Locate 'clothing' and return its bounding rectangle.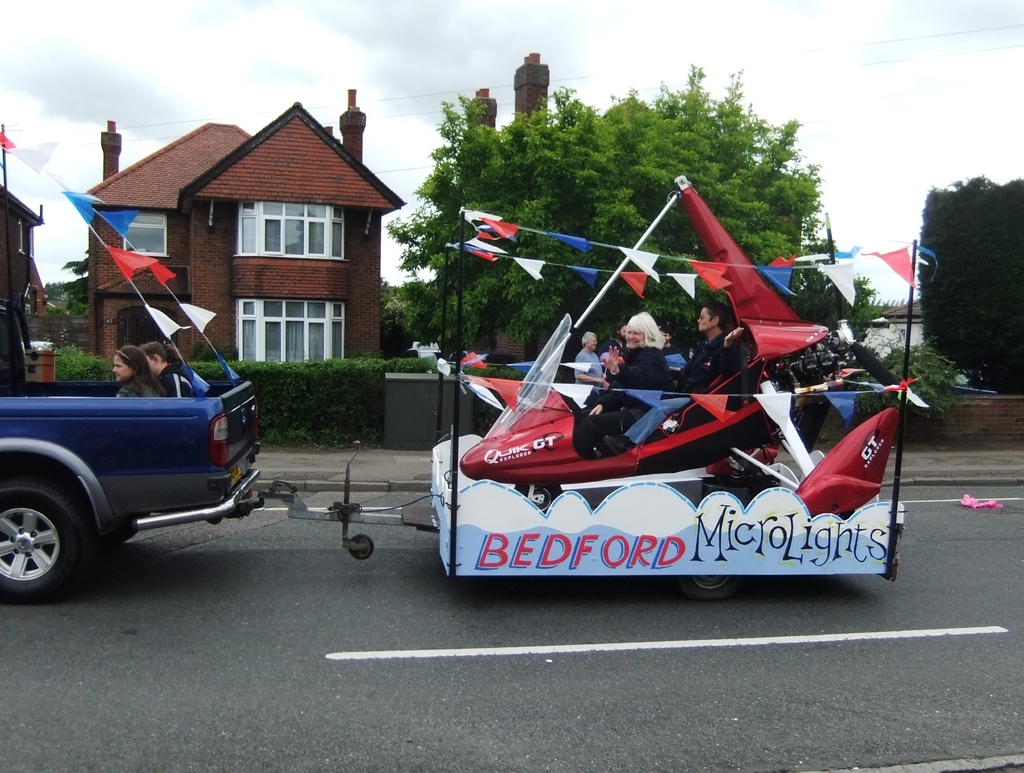
locate(692, 327, 746, 382).
